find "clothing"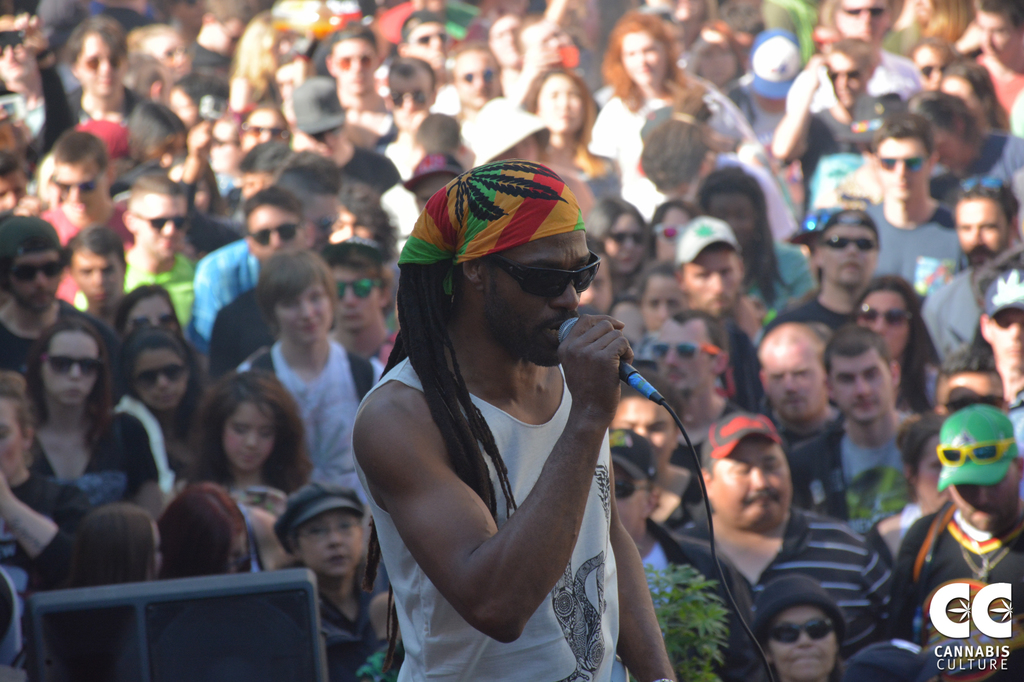
<region>193, 227, 259, 366</region>
